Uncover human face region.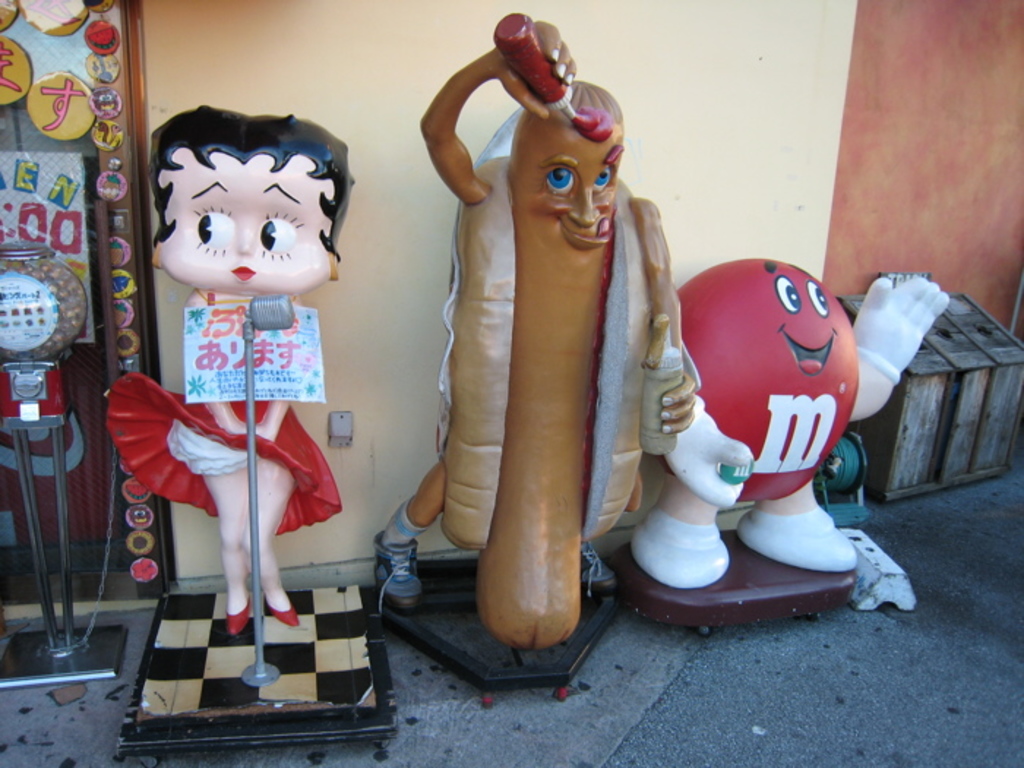
Uncovered: (left=158, top=148, right=329, bottom=293).
